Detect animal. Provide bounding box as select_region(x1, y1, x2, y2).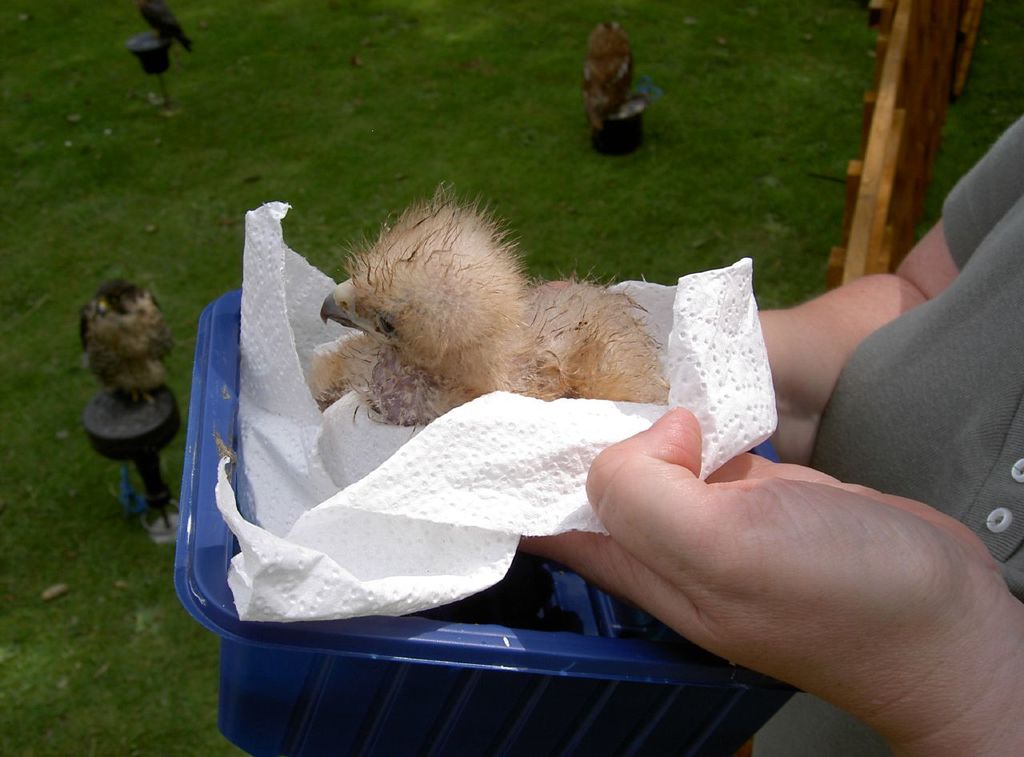
select_region(135, 0, 200, 50).
